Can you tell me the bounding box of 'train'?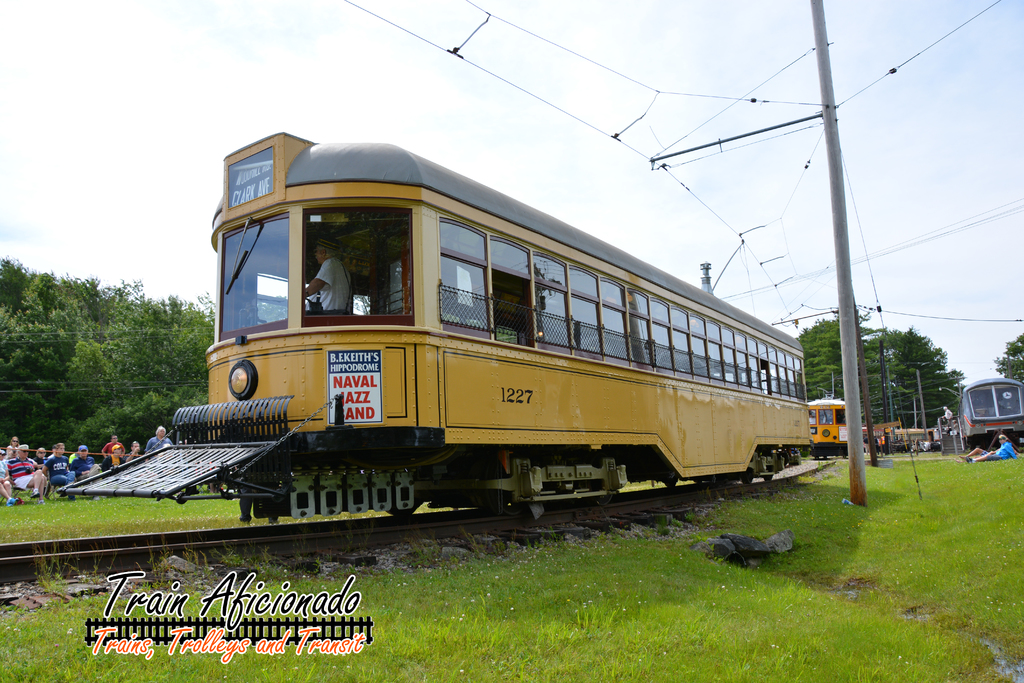
bbox(61, 120, 813, 522).
